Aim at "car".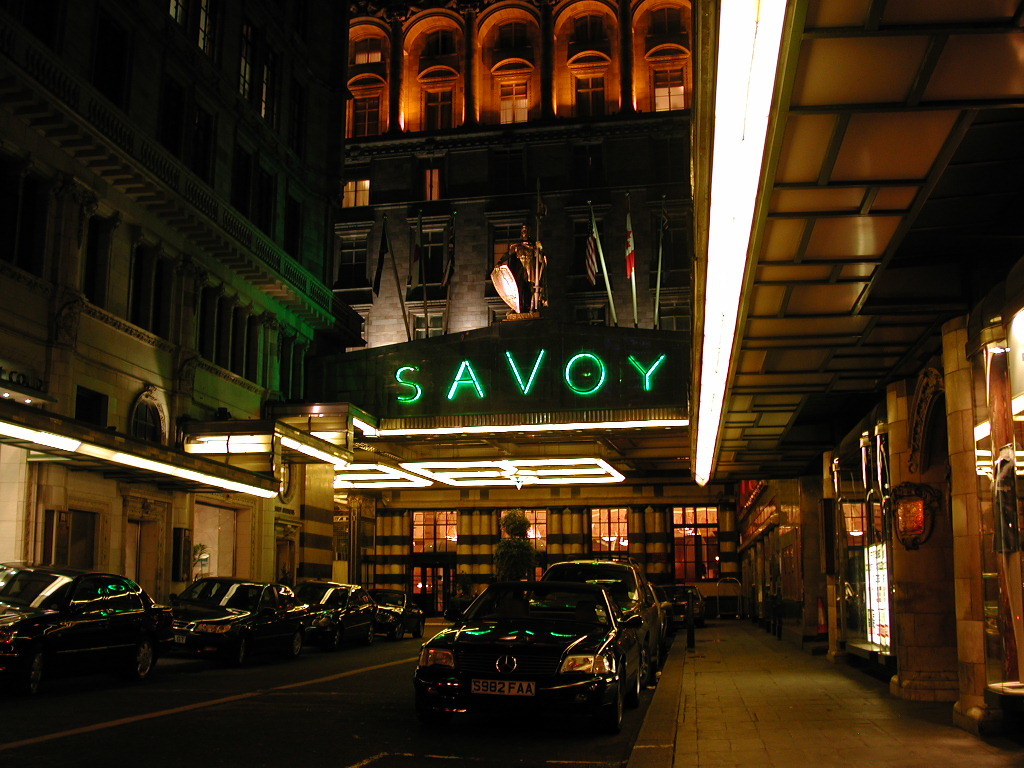
Aimed at bbox=(164, 580, 314, 666).
